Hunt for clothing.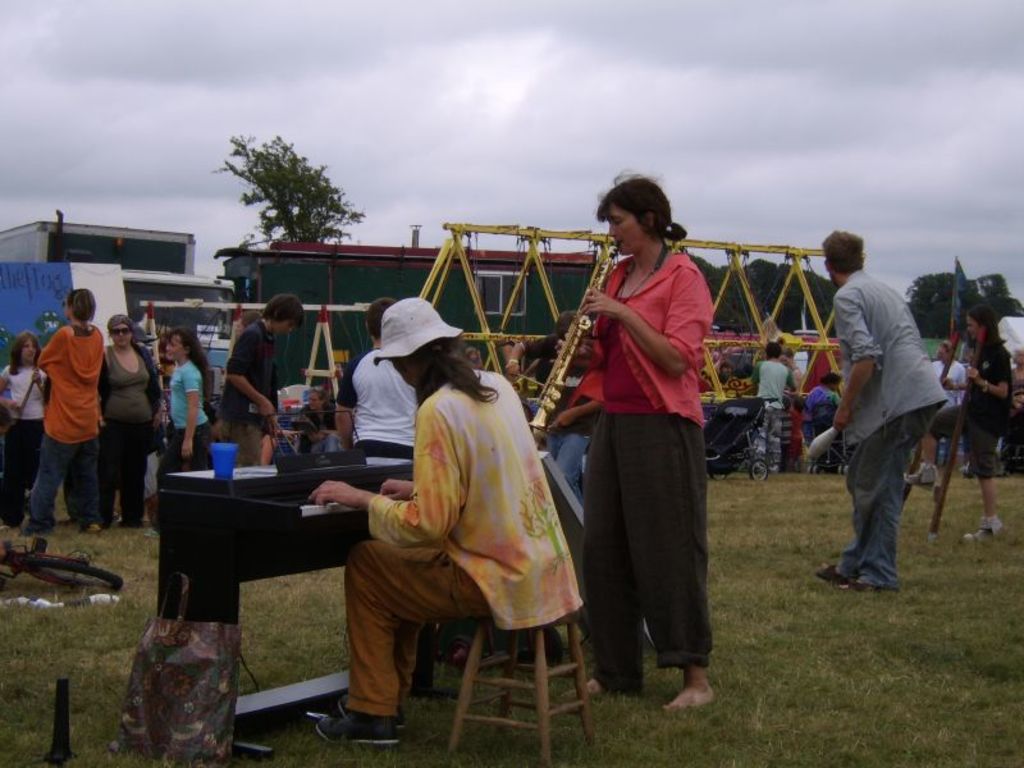
Hunted down at box=[33, 326, 111, 532].
